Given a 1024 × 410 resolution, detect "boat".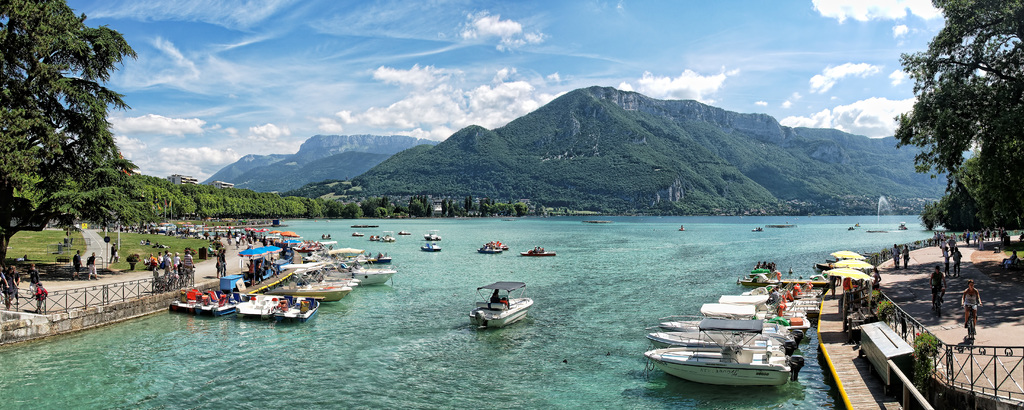
369 233 380 244.
